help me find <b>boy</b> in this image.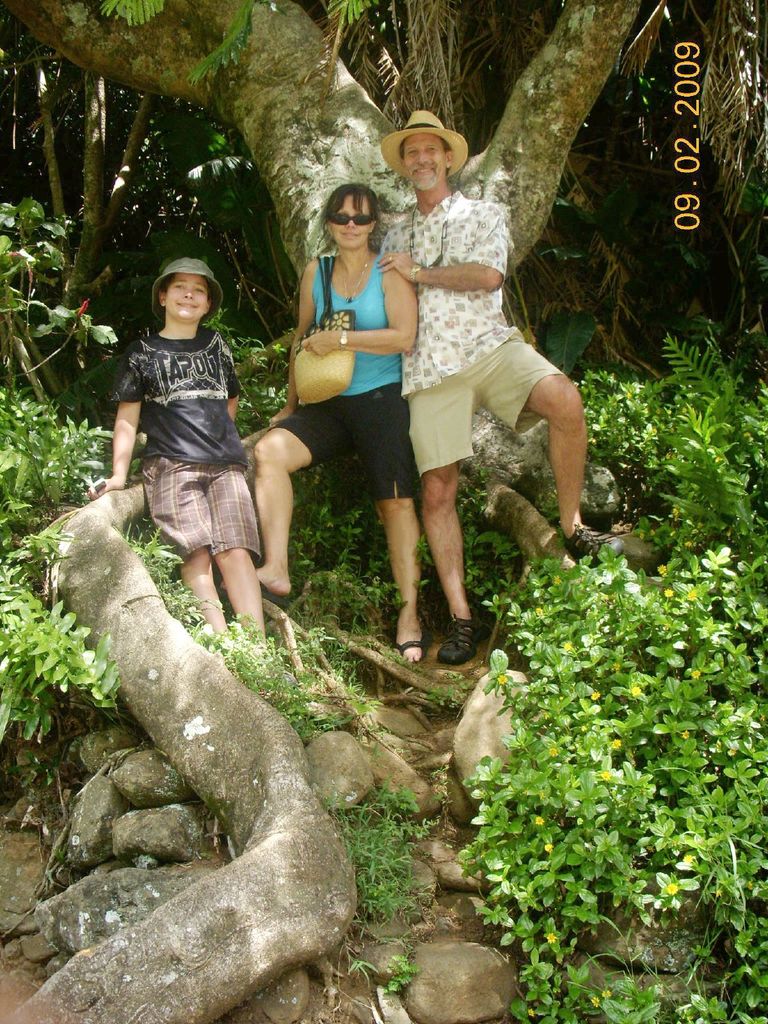
Found it: detection(76, 254, 276, 648).
